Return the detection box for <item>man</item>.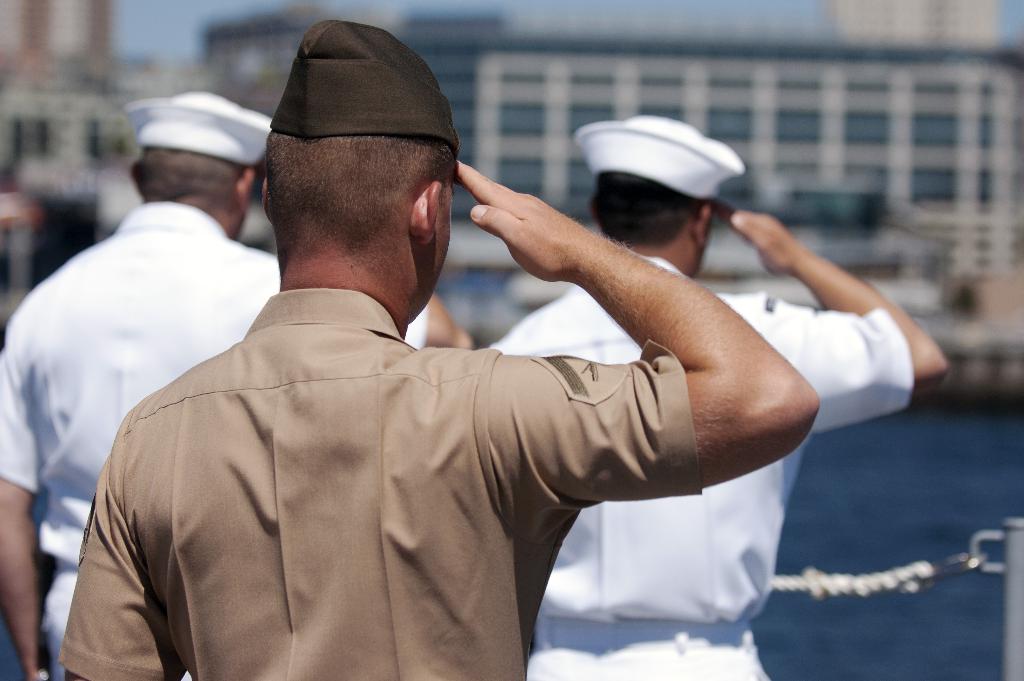
(68, 24, 821, 680).
